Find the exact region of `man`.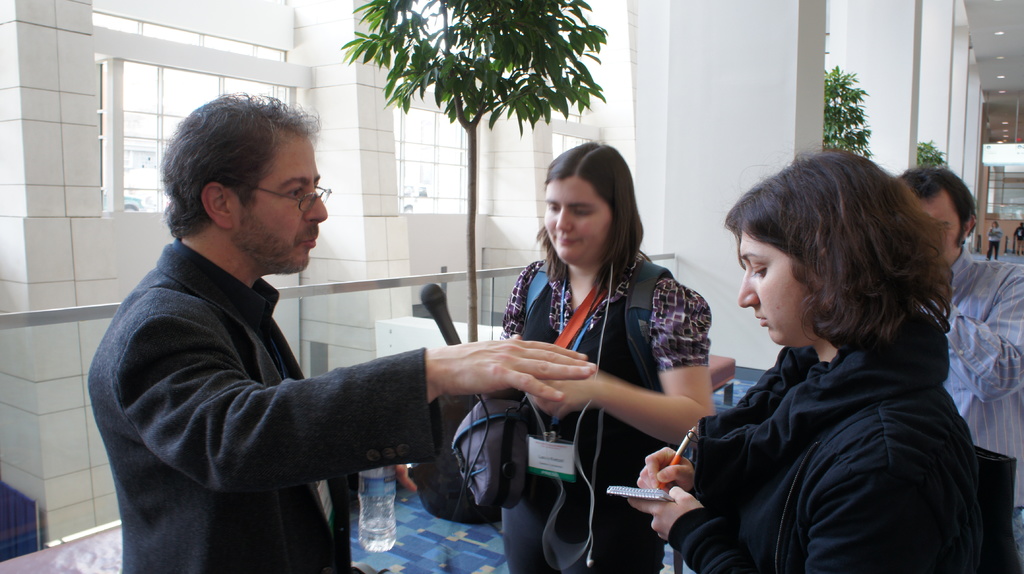
Exact region: crop(881, 165, 1023, 573).
